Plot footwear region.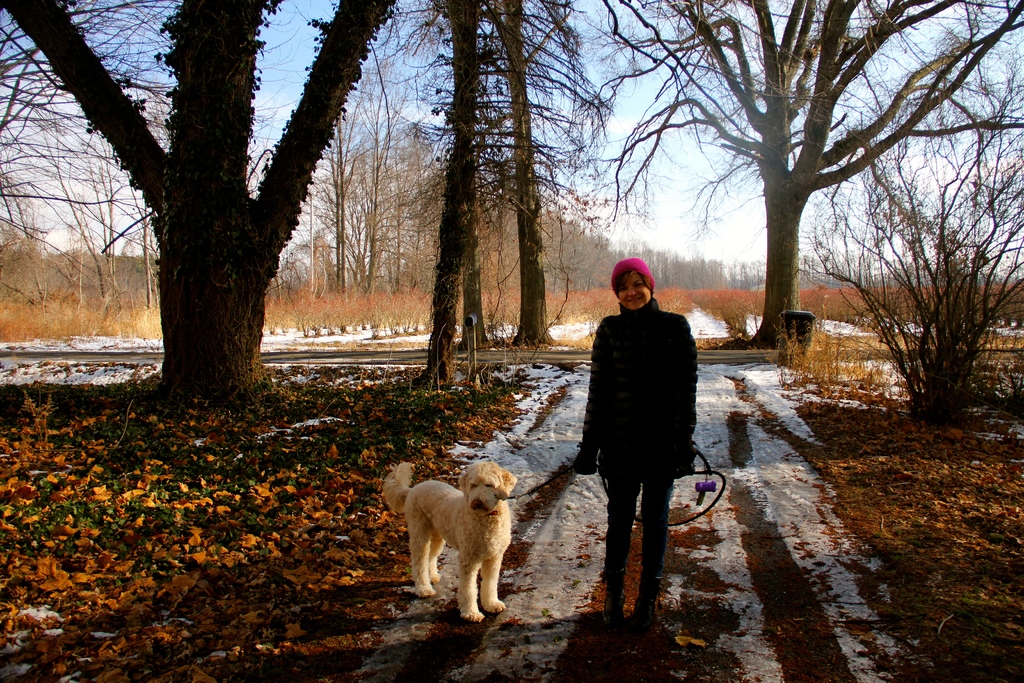
Plotted at rect(632, 600, 668, 635).
